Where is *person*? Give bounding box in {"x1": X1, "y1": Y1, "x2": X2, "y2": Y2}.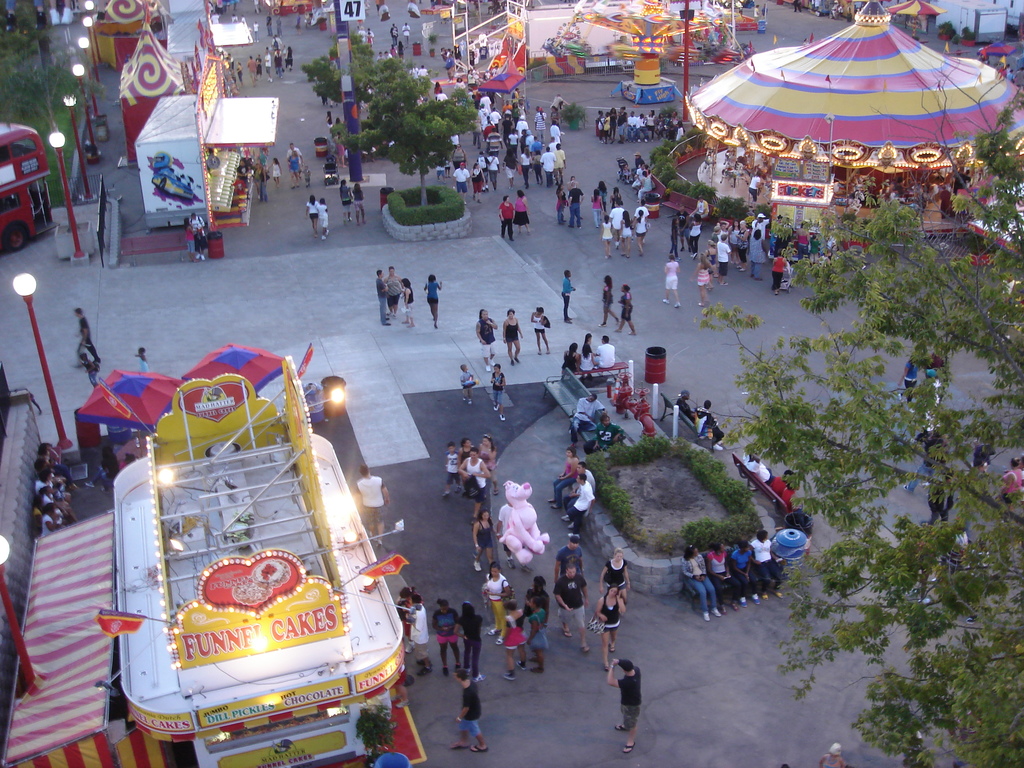
{"x1": 399, "y1": 586, "x2": 412, "y2": 648}.
